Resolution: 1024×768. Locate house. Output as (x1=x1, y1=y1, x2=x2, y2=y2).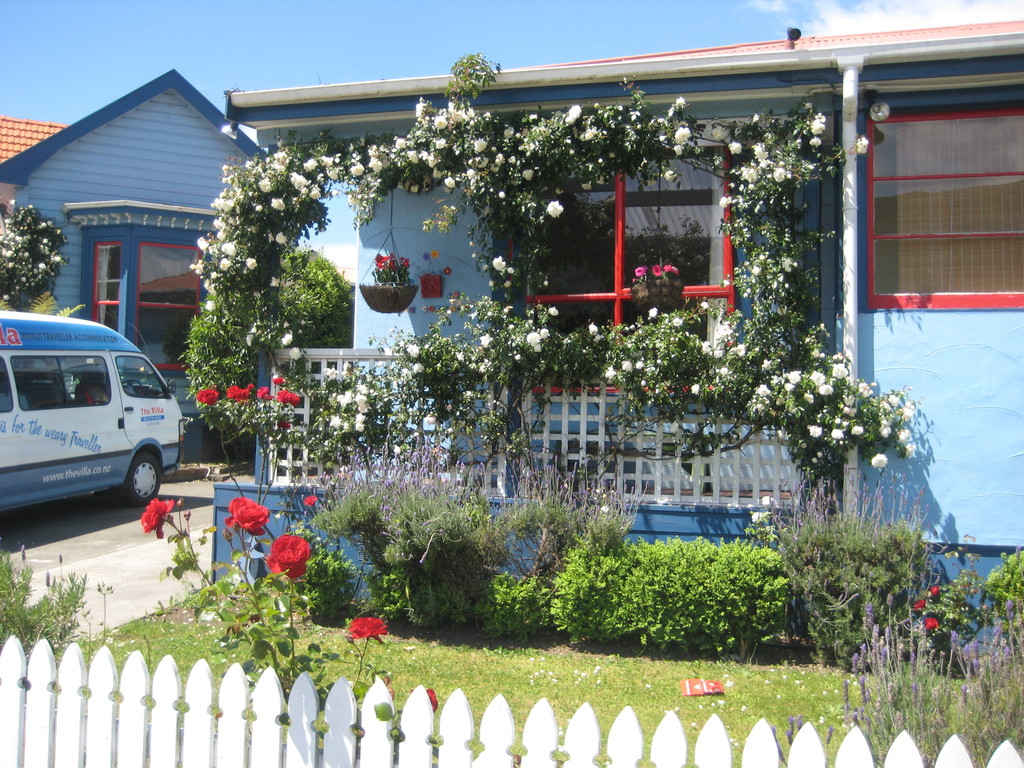
(x1=179, y1=65, x2=952, y2=518).
